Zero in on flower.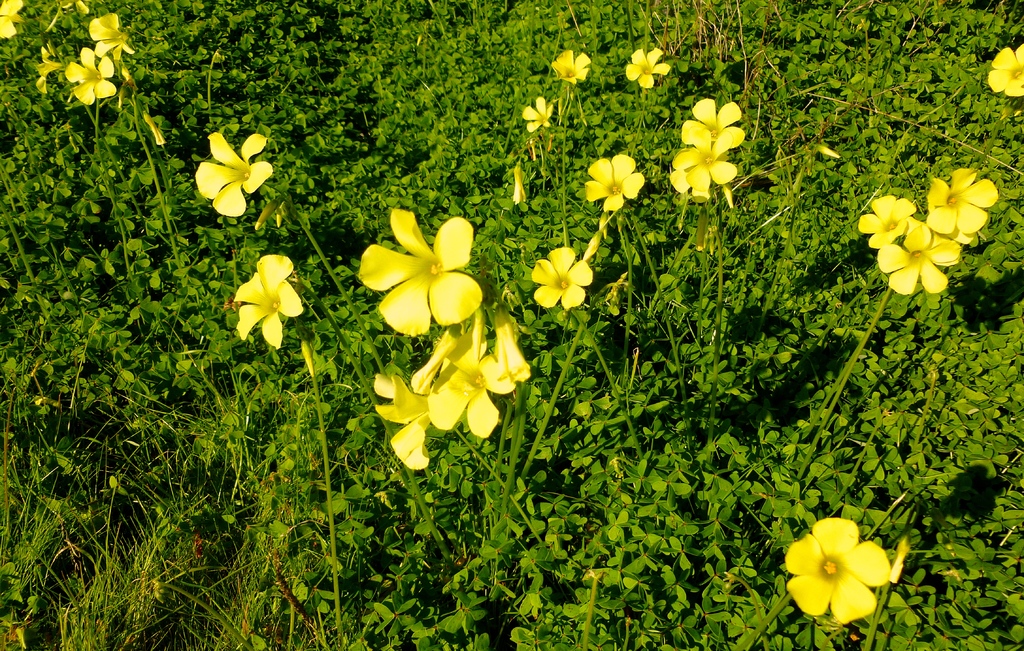
Zeroed in: rect(667, 152, 738, 201).
